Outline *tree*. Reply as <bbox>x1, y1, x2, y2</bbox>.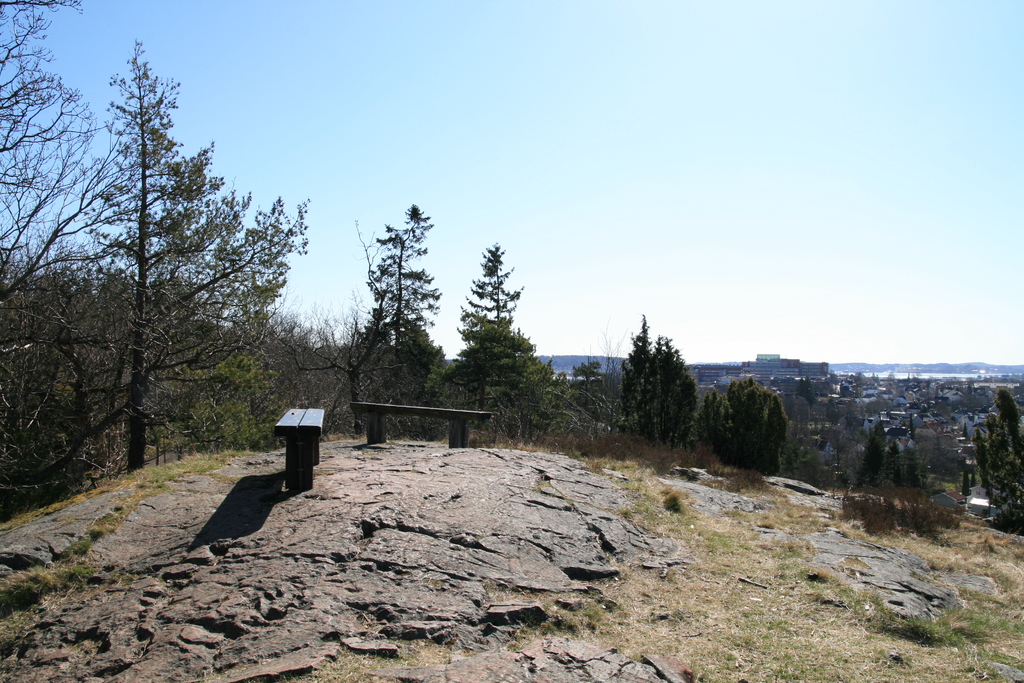
<bbox>283, 291, 405, 431</bbox>.
